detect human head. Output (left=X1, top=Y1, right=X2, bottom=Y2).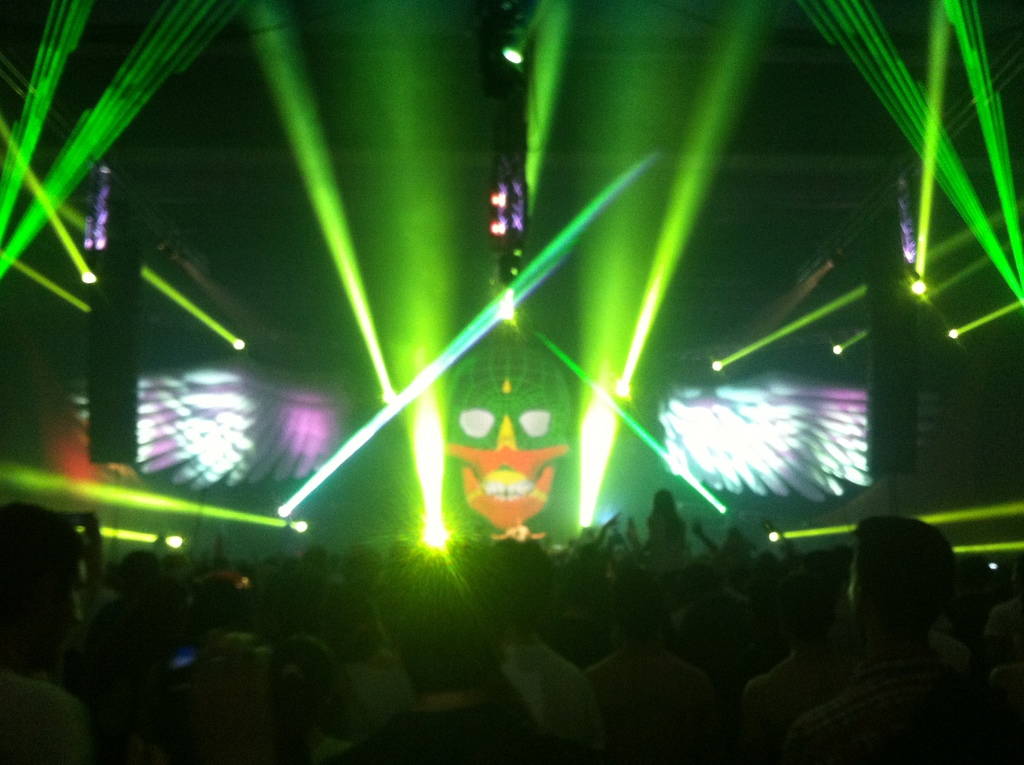
(left=378, top=559, right=507, bottom=686).
